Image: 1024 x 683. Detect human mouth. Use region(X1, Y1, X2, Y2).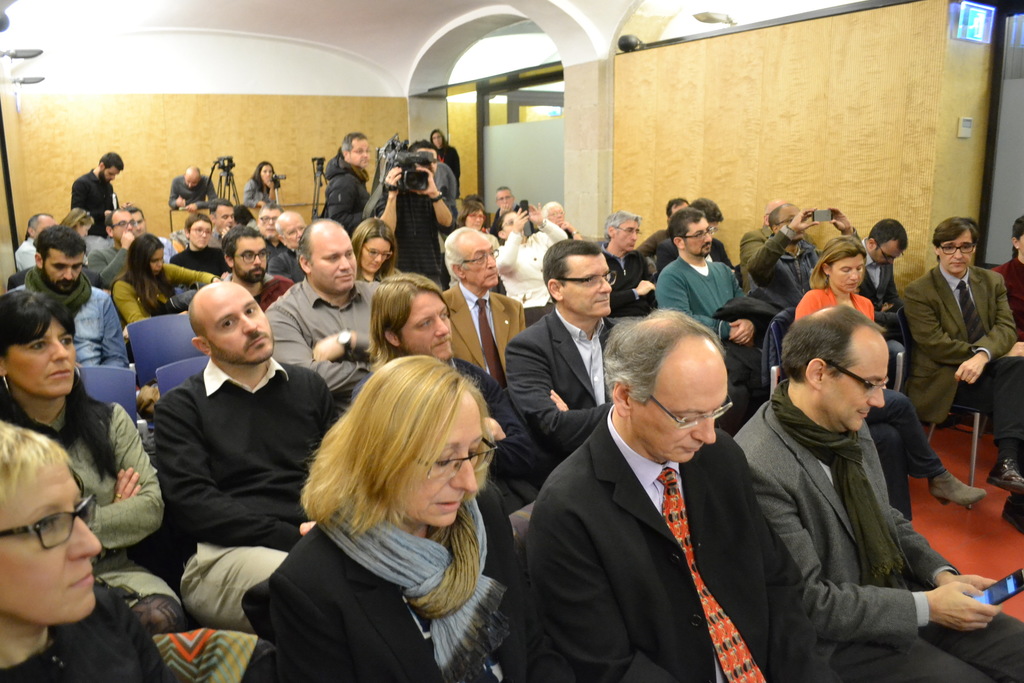
region(45, 368, 74, 378).
